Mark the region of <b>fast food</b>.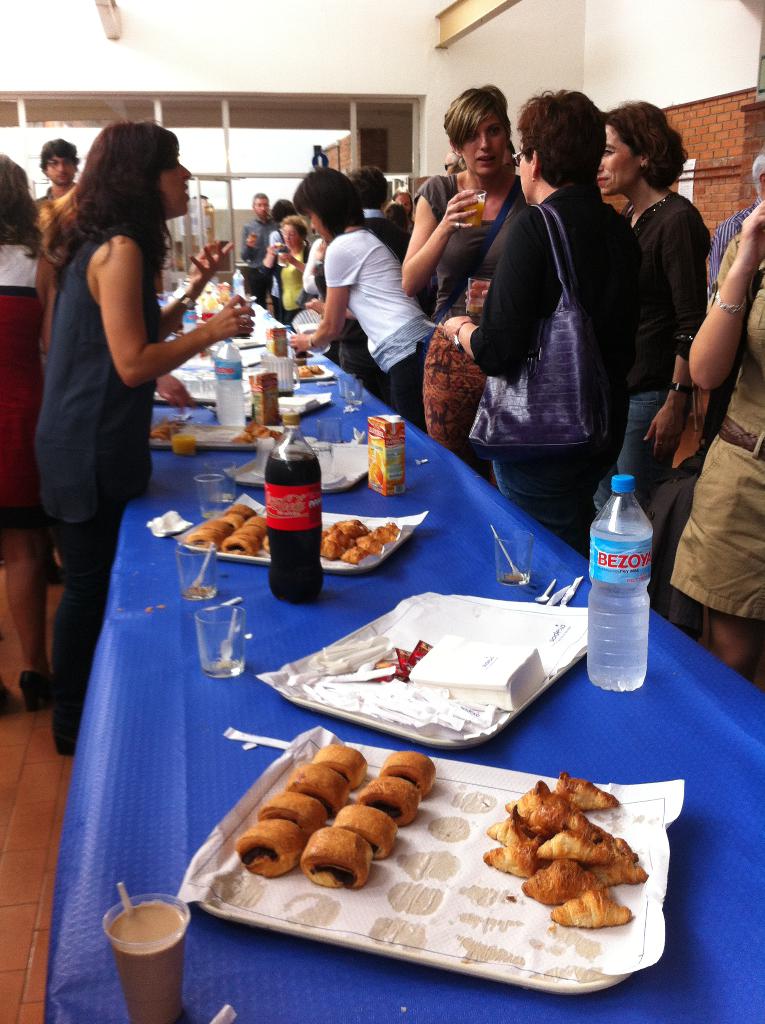
Region: Rect(243, 516, 270, 544).
